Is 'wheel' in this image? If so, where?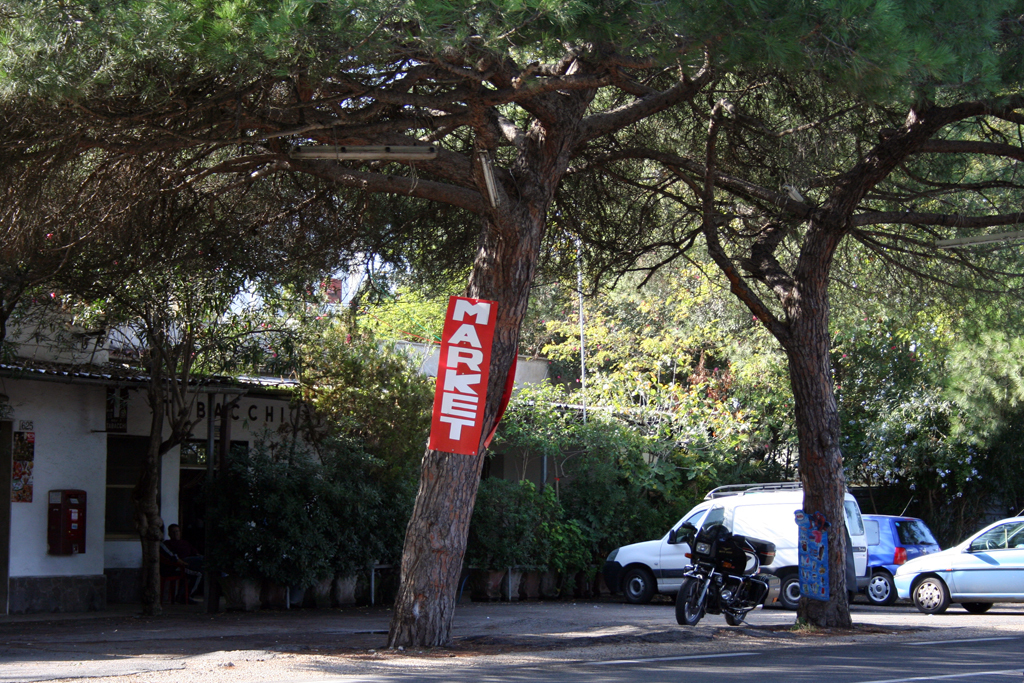
Yes, at <box>961,602,993,615</box>.
